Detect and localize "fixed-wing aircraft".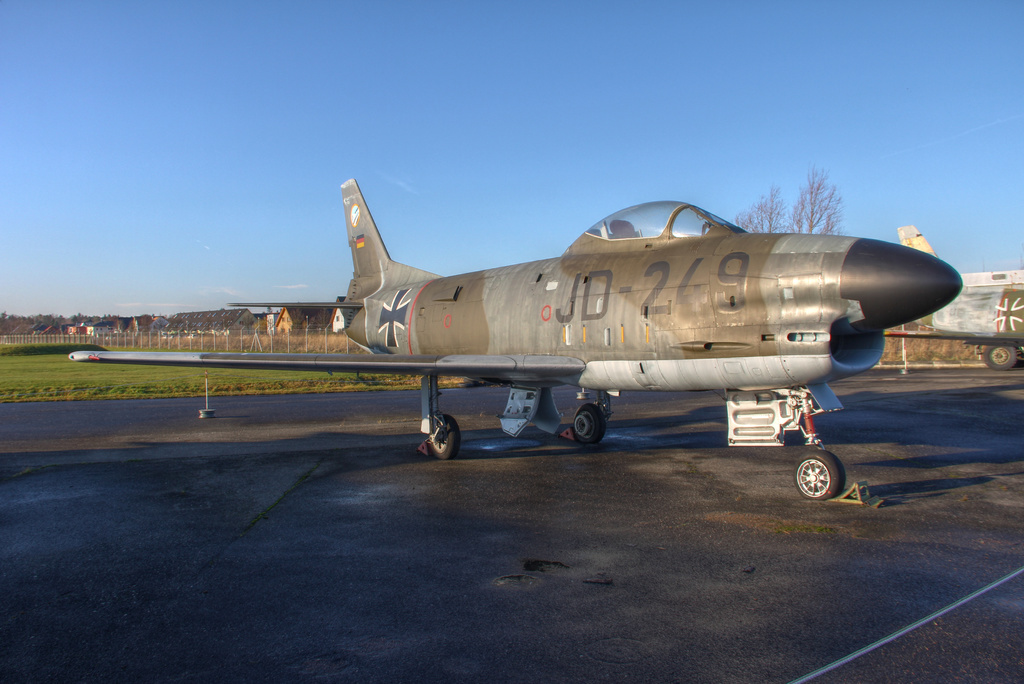
Localized at rect(896, 218, 1023, 363).
